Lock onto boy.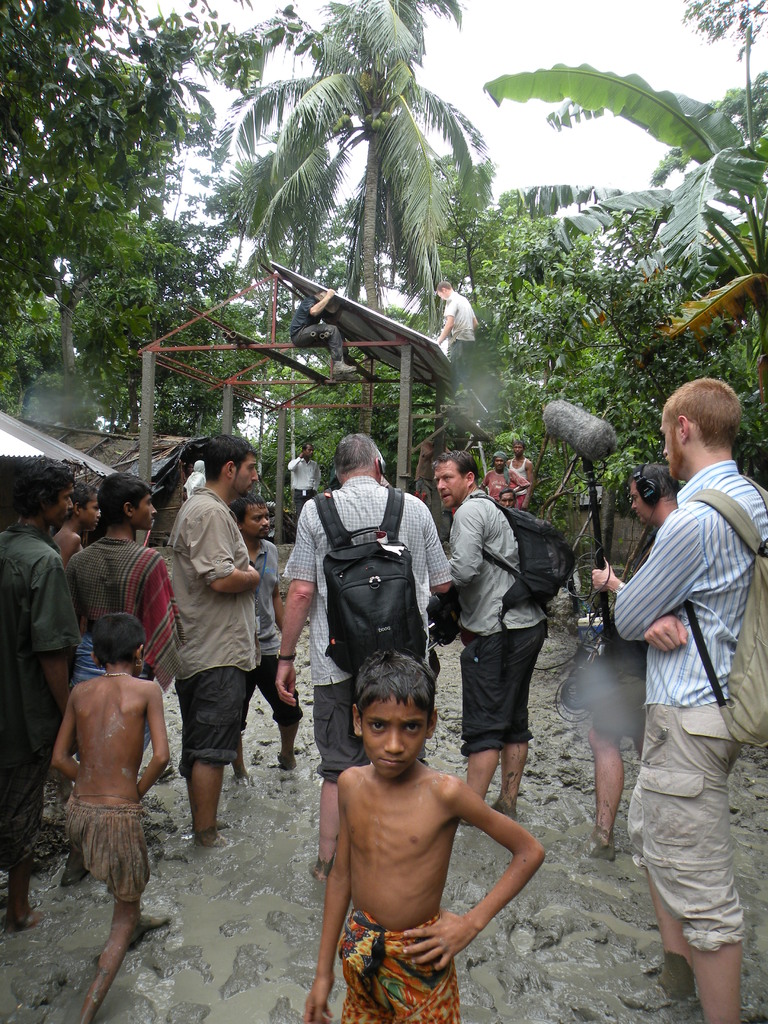
Locked: bbox(239, 495, 301, 798).
